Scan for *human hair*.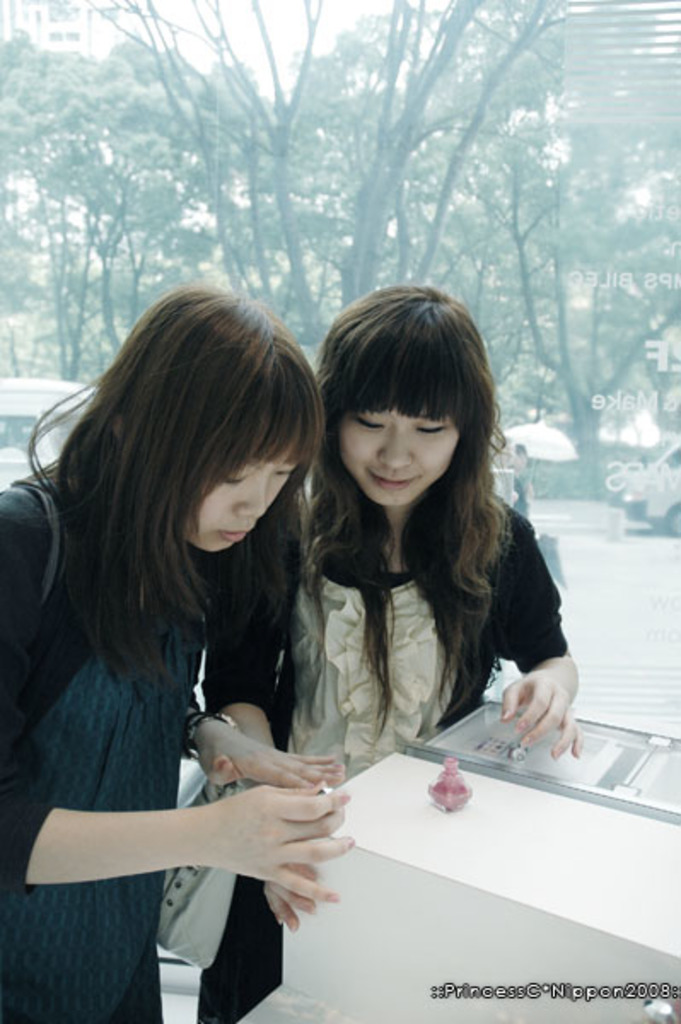
Scan result: bbox=[306, 278, 524, 676].
